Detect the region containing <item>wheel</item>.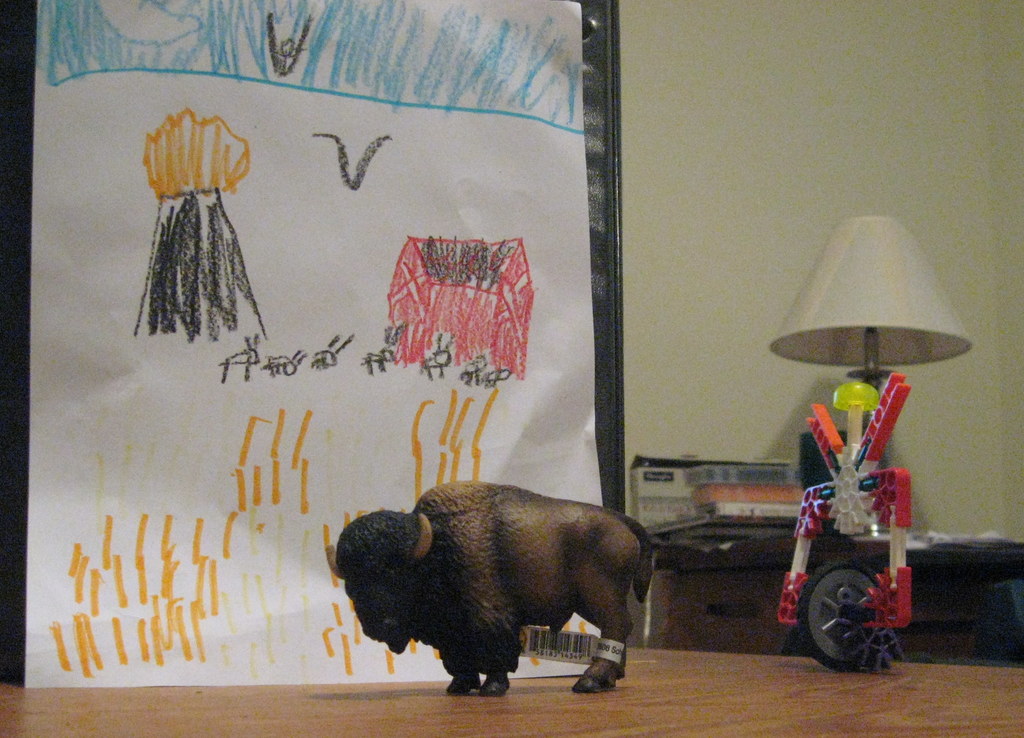
<bbox>796, 565, 883, 674</bbox>.
